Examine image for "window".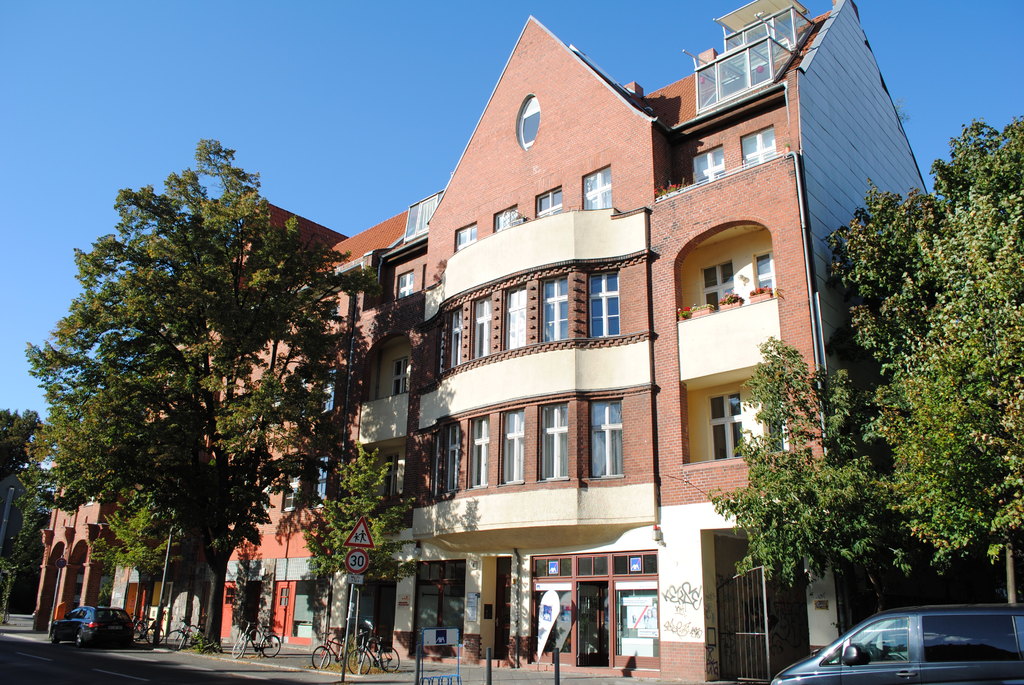
Examination result: Rect(450, 306, 461, 368).
